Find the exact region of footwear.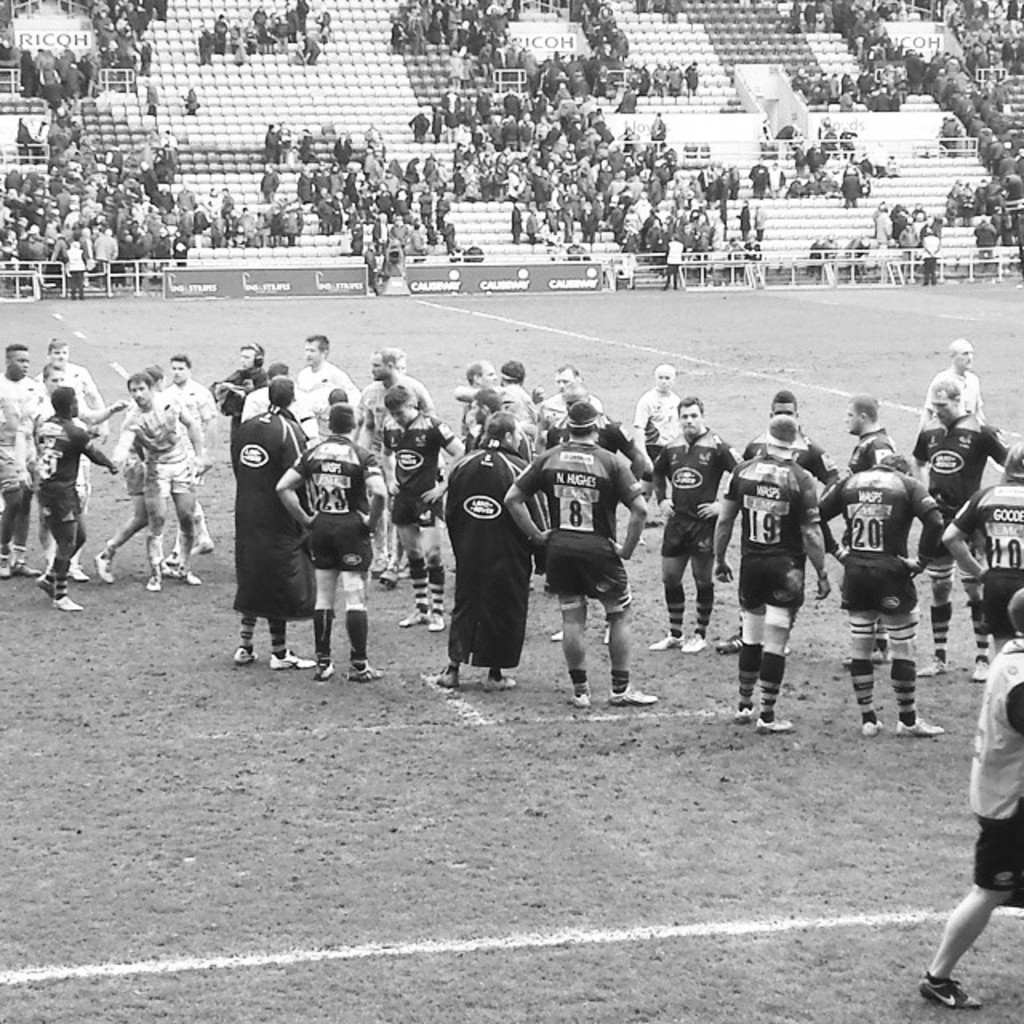
Exact region: Rect(480, 672, 517, 688).
